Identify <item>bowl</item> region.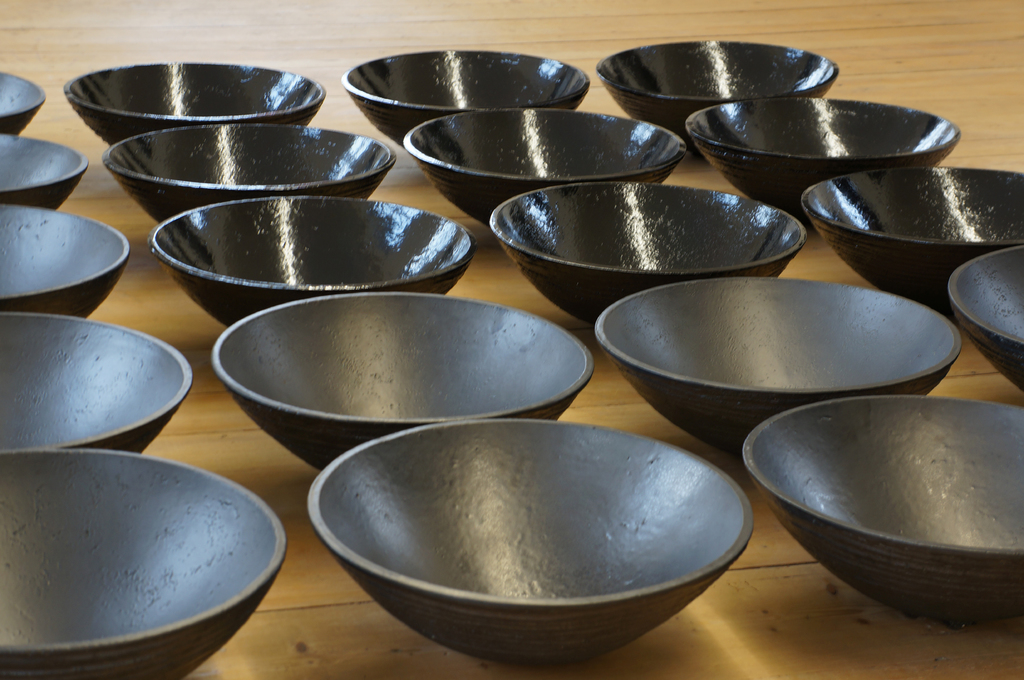
Region: 947, 249, 1023, 393.
